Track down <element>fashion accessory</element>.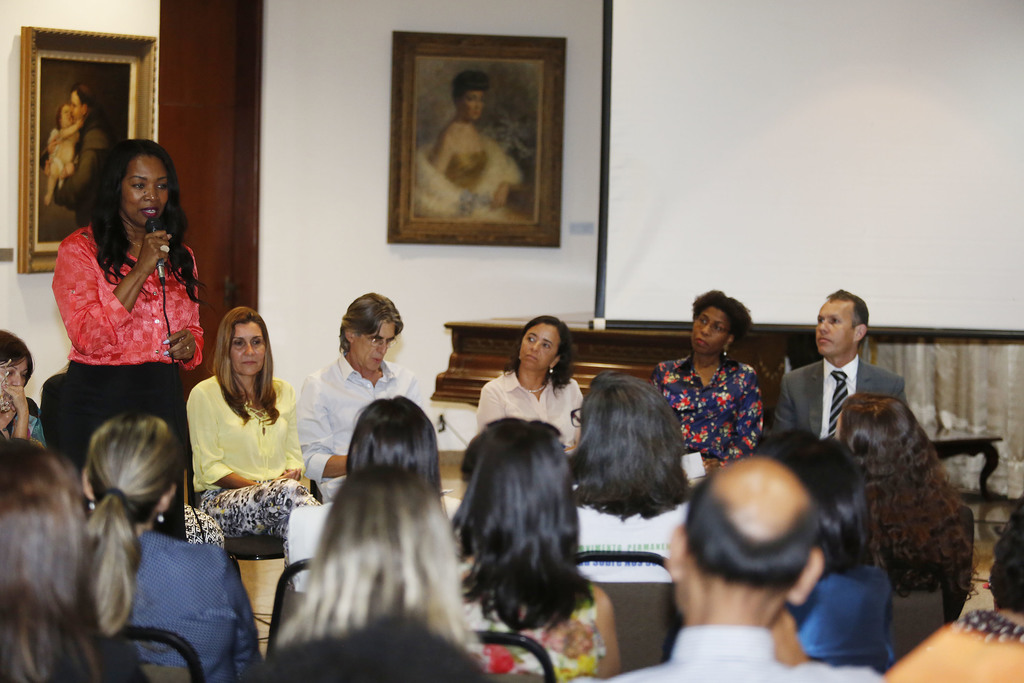
Tracked to (182, 342, 193, 354).
